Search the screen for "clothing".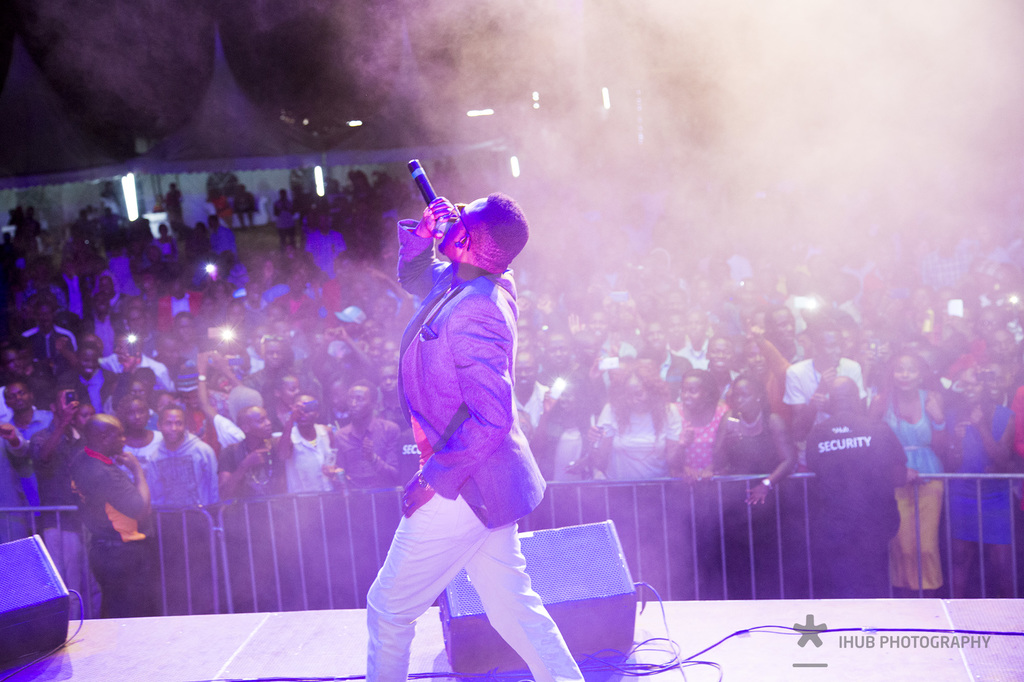
Found at BBox(24, 322, 60, 411).
